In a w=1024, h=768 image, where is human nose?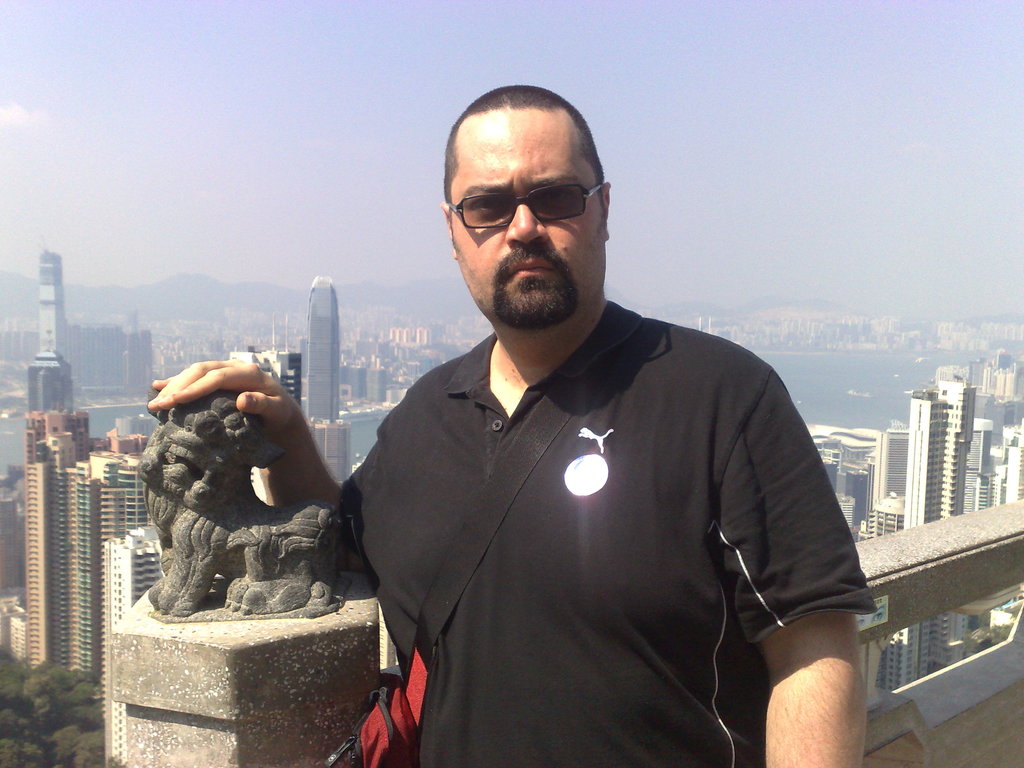
box=[505, 202, 550, 245].
